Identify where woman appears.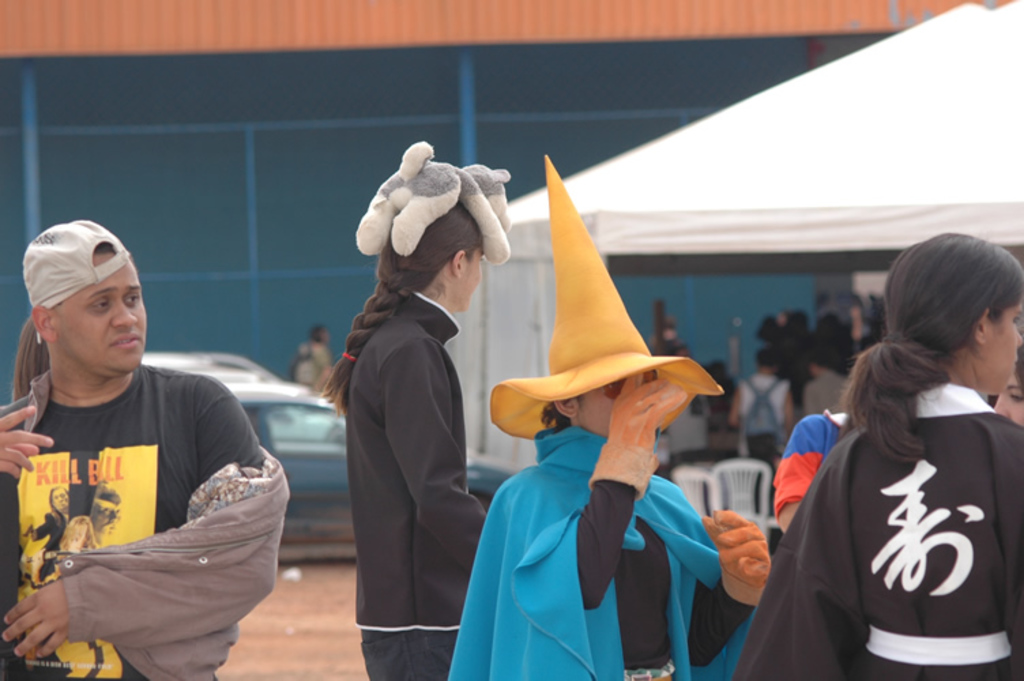
Appears at bbox=[324, 206, 493, 680].
